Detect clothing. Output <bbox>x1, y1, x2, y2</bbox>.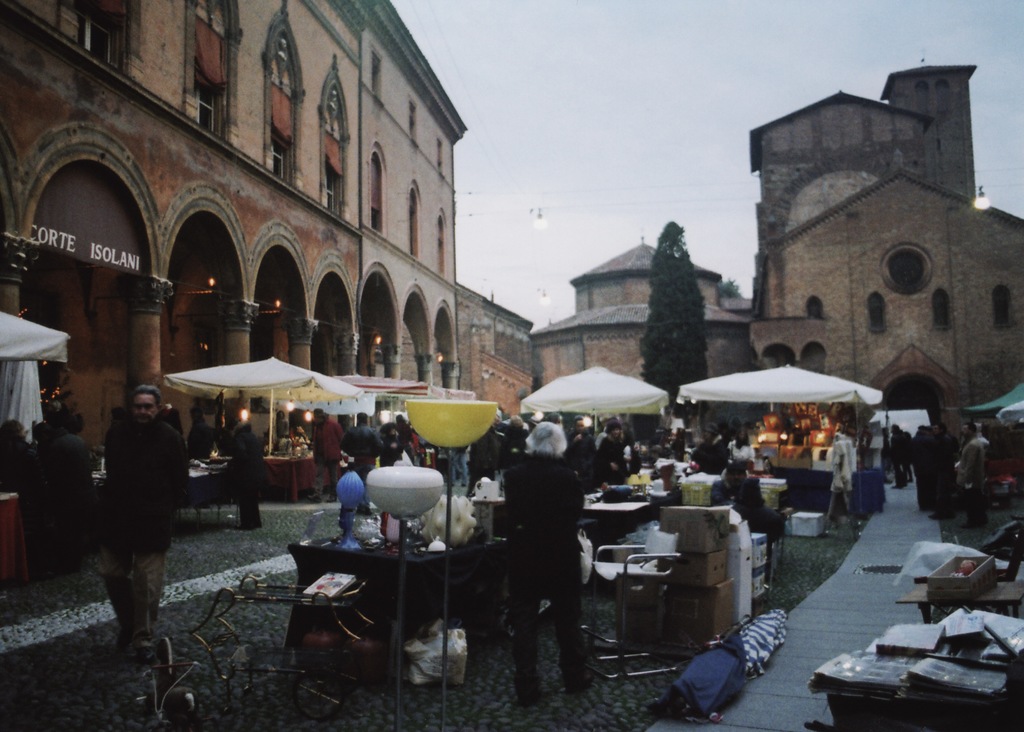
<bbox>353, 426, 379, 471</bbox>.
